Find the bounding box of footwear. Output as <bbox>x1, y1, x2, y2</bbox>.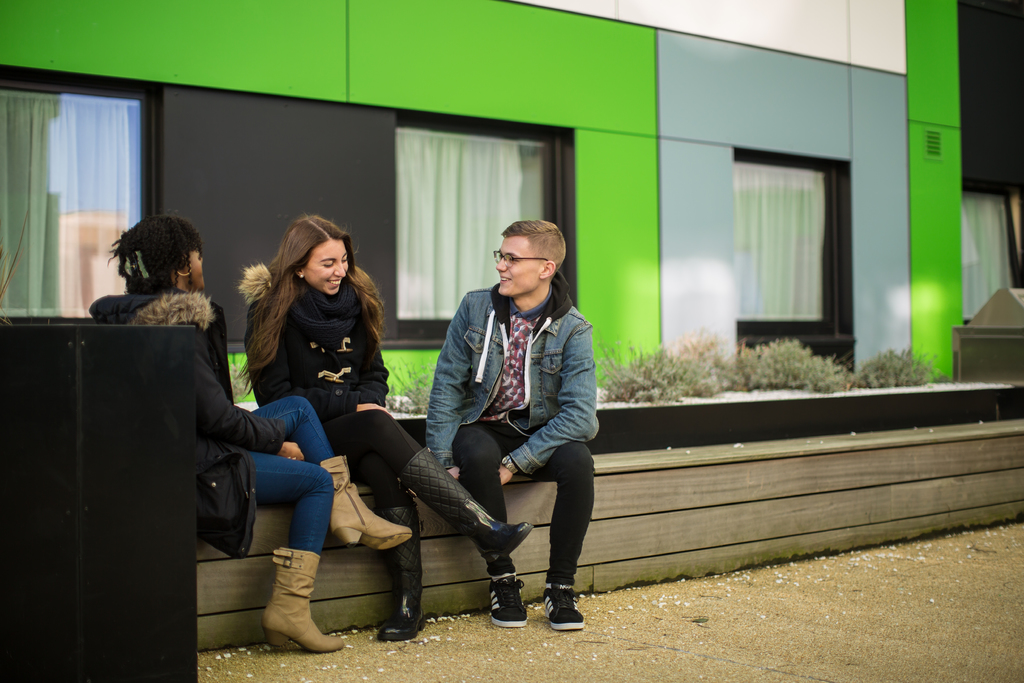
<bbox>314, 452, 417, 554</bbox>.
